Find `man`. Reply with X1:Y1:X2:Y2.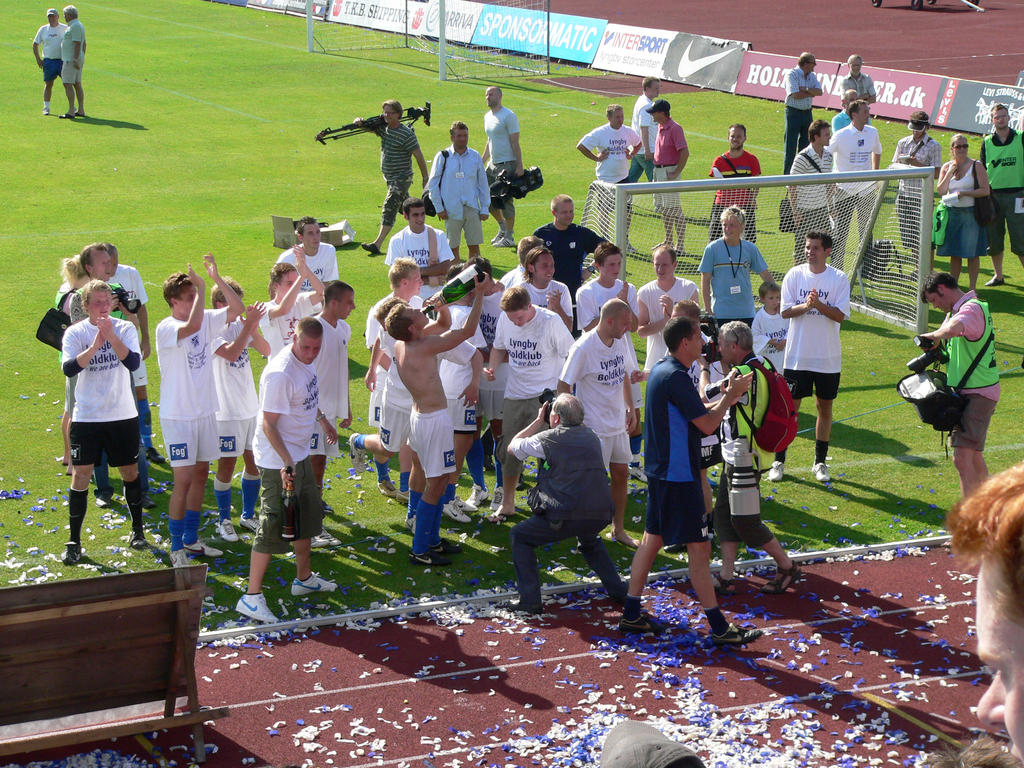
831:106:888:247.
